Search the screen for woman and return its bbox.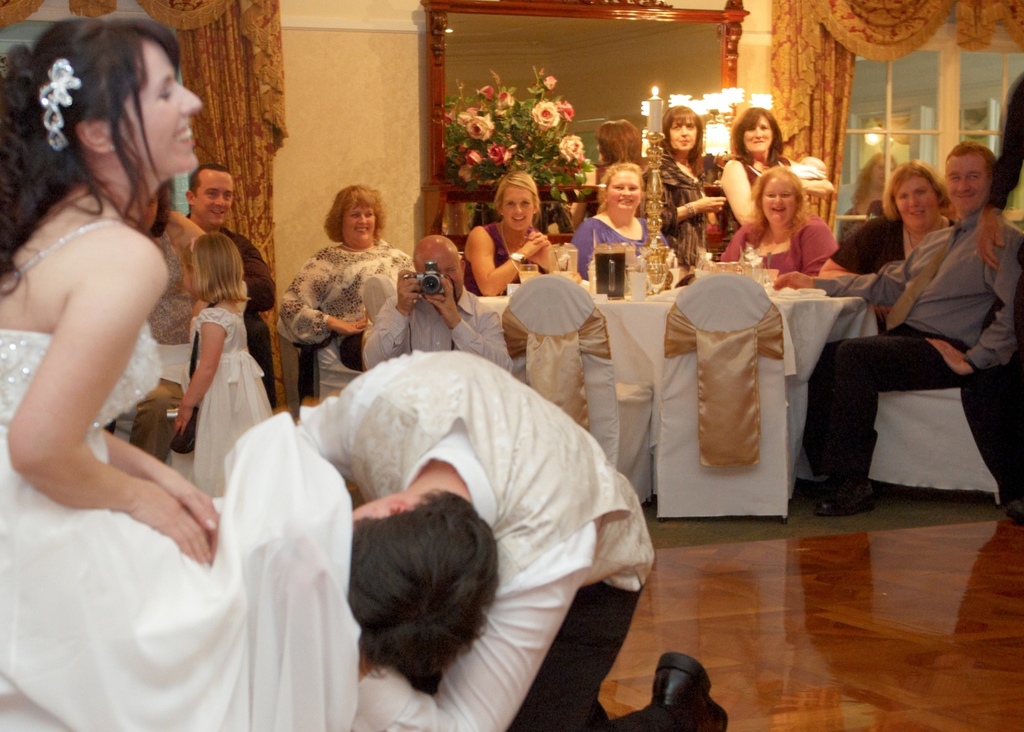
Found: Rect(566, 157, 669, 279).
